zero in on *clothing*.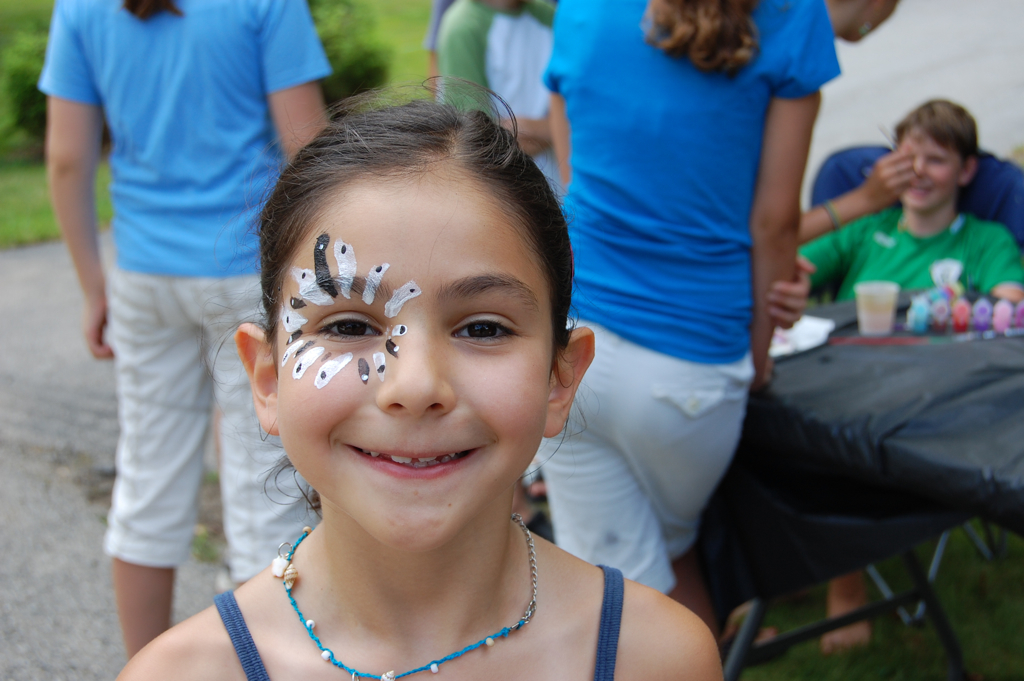
Zeroed in: rect(438, 0, 554, 185).
